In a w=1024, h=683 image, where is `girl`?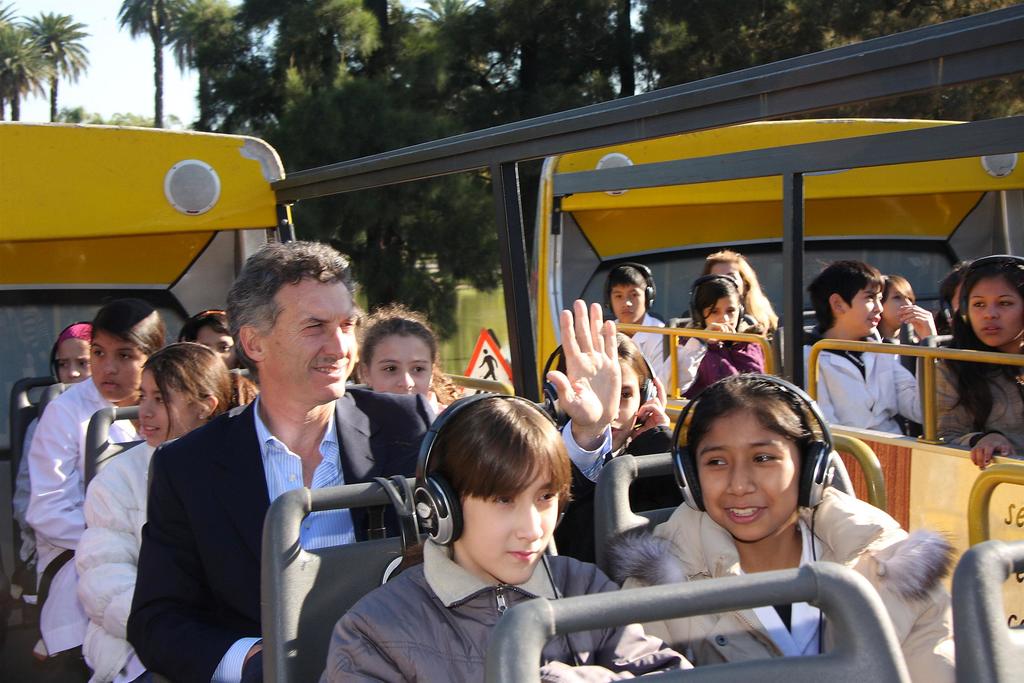
x1=349 y1=315 x2=465 y2=394.
